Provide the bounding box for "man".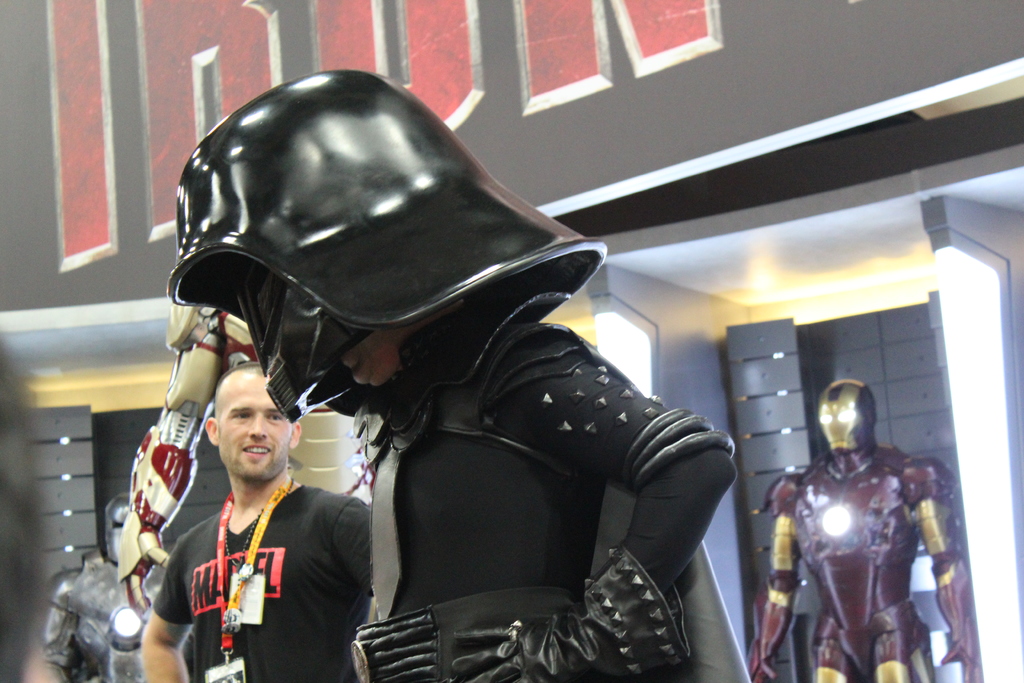
[x1=165, y1=65, x2=750, y2=682].
